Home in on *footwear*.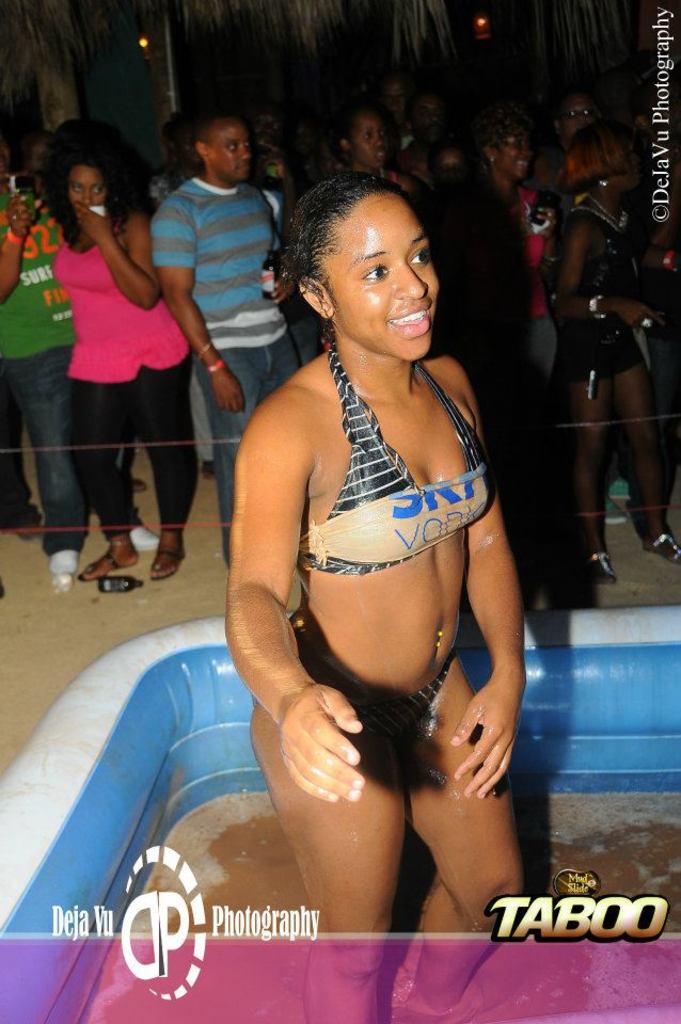
Homed in at pyautogui.locateOnScreen(146, 543, 192, 582).
